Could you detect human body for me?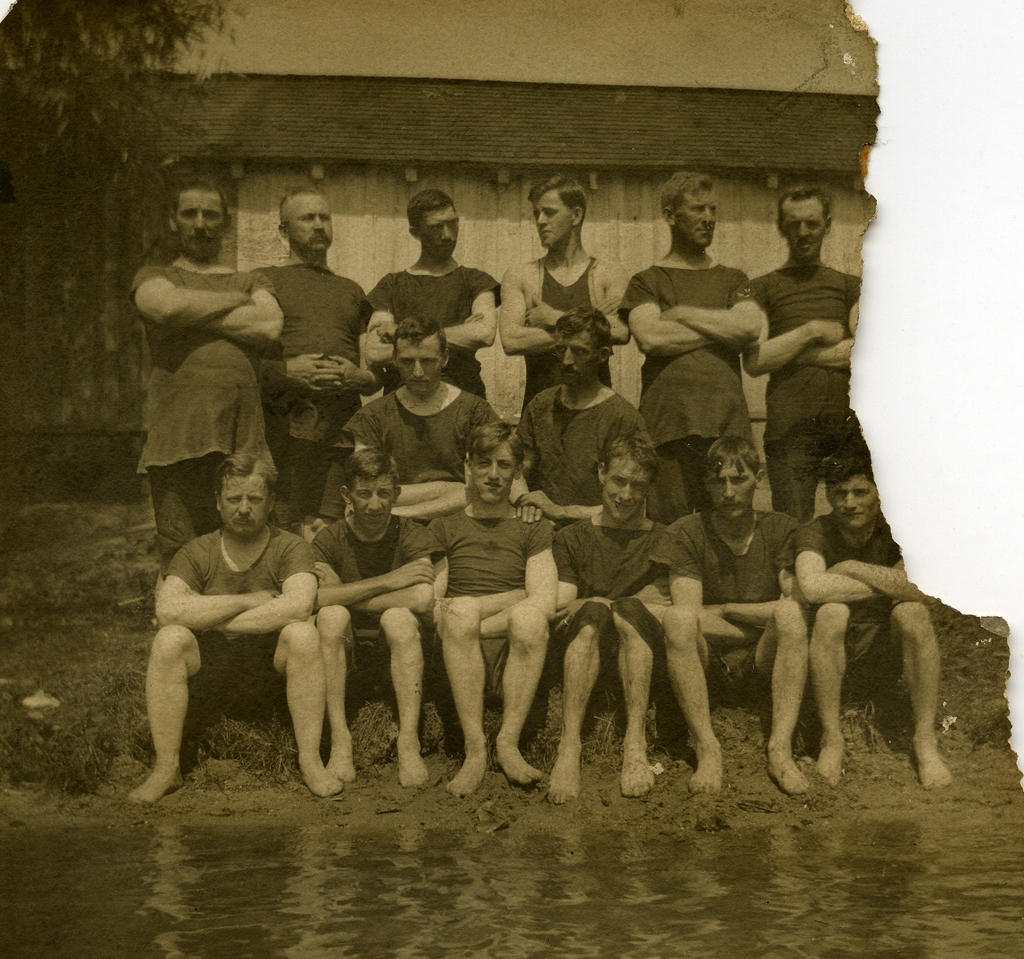
Detection result: (x1=440, y1=417, x2=553, y2=807).
